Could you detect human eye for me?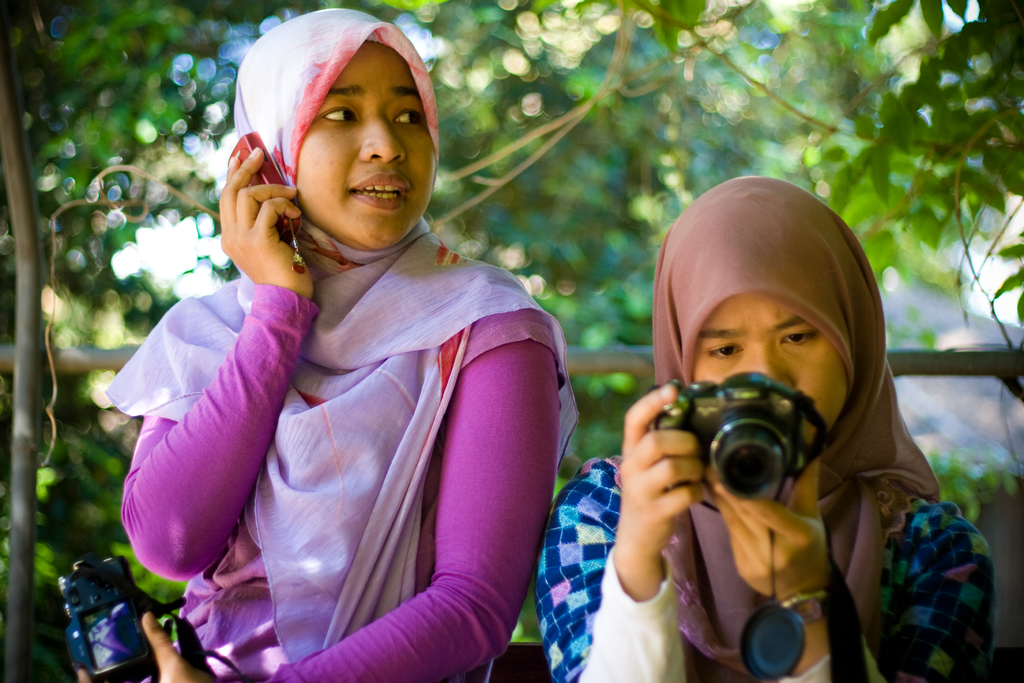
Detection result: bbox=(318, 99, 362, 127).
